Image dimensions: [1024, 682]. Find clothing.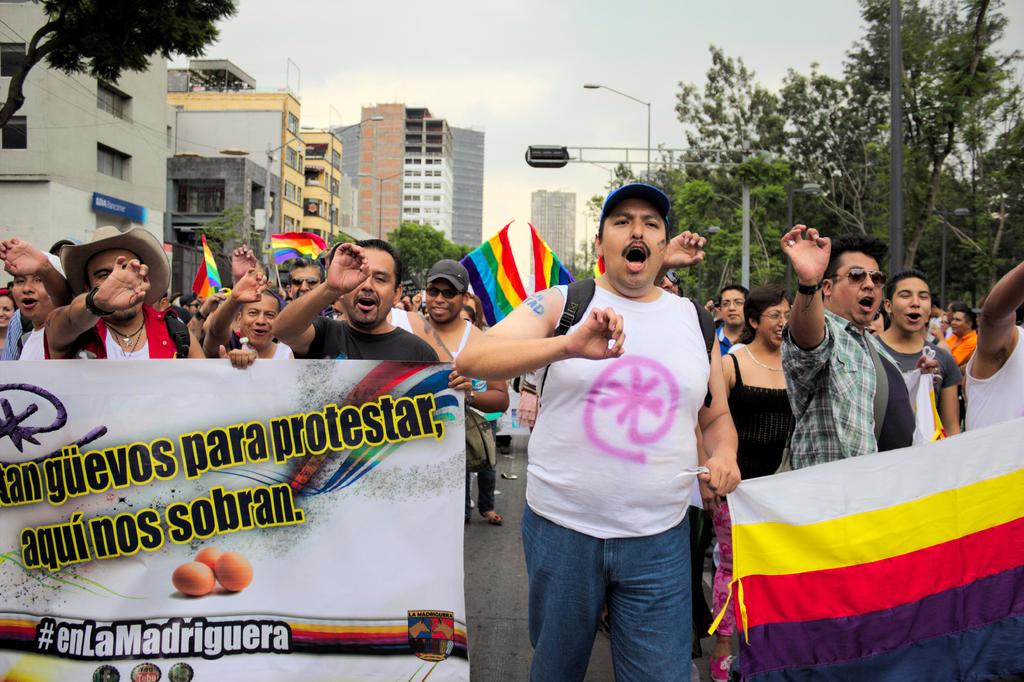
45:303:198:360.
